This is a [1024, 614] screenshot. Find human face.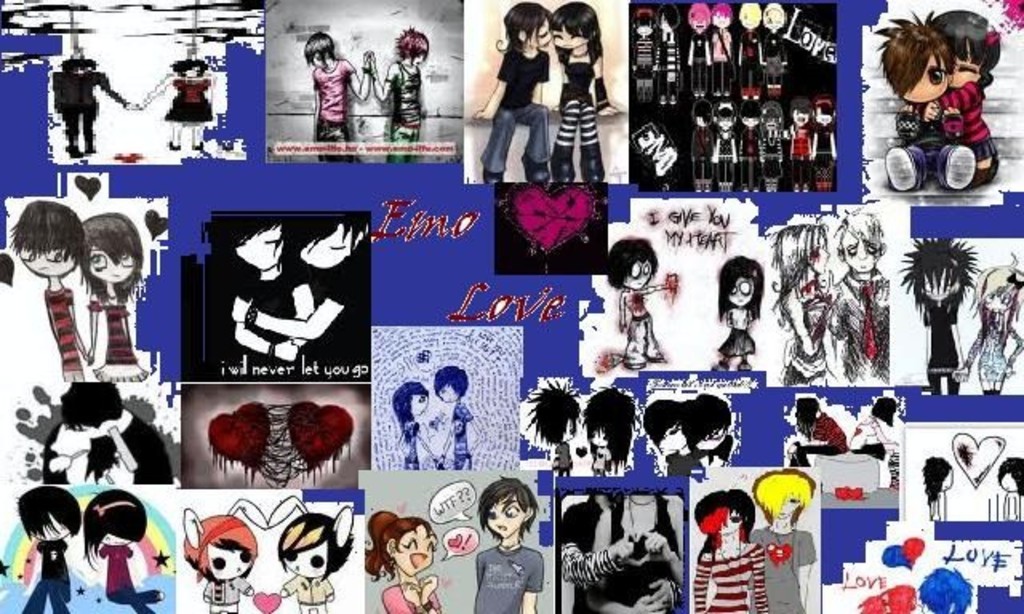
Bounding box: 91,245,134,285.
